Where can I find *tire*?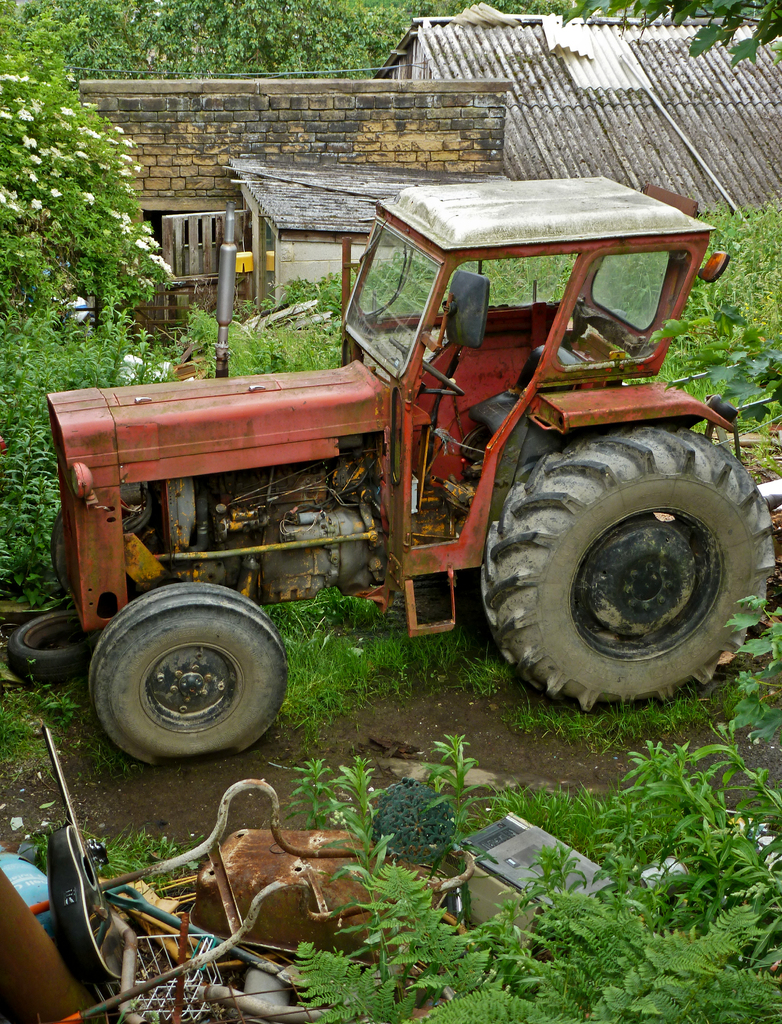
You can find it at (88,579,293,757).
